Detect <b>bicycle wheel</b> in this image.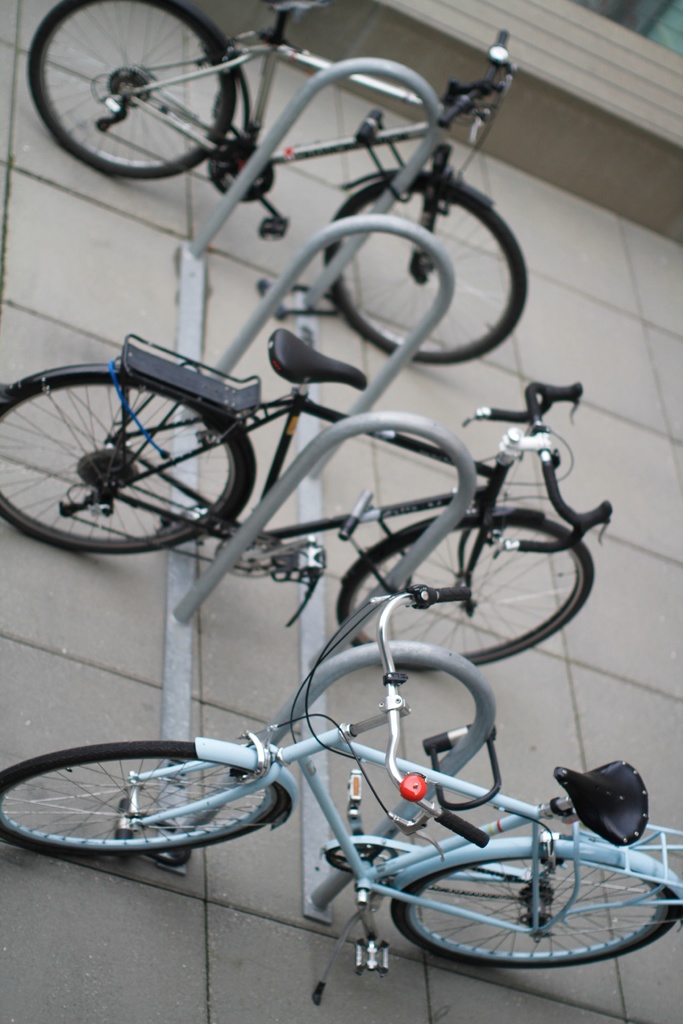
Detection: 0/741/288/861.
